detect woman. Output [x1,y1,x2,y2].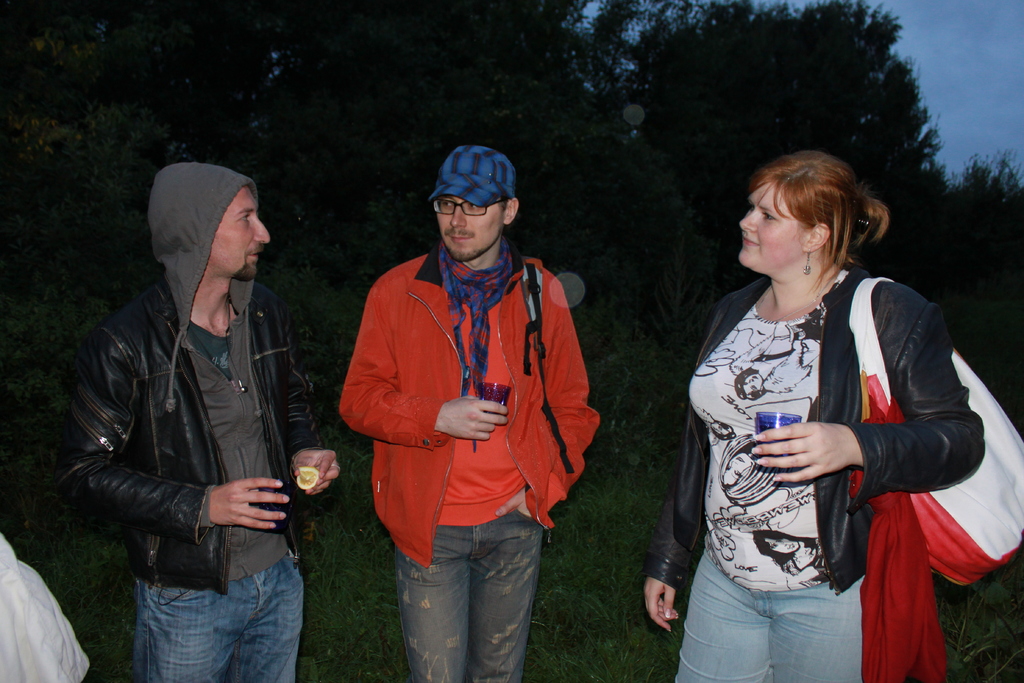
[676,149,957,682].
